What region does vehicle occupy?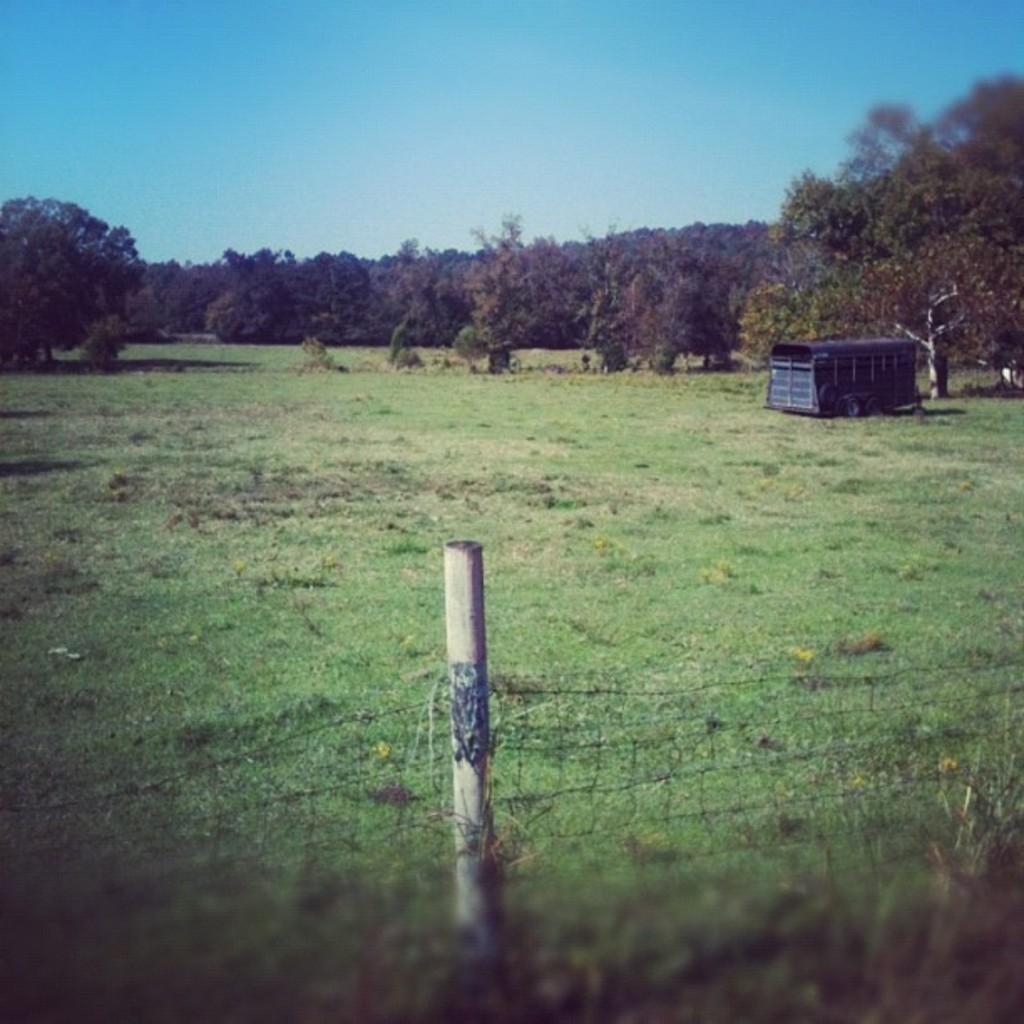
region(773, 318, 959, 413).
